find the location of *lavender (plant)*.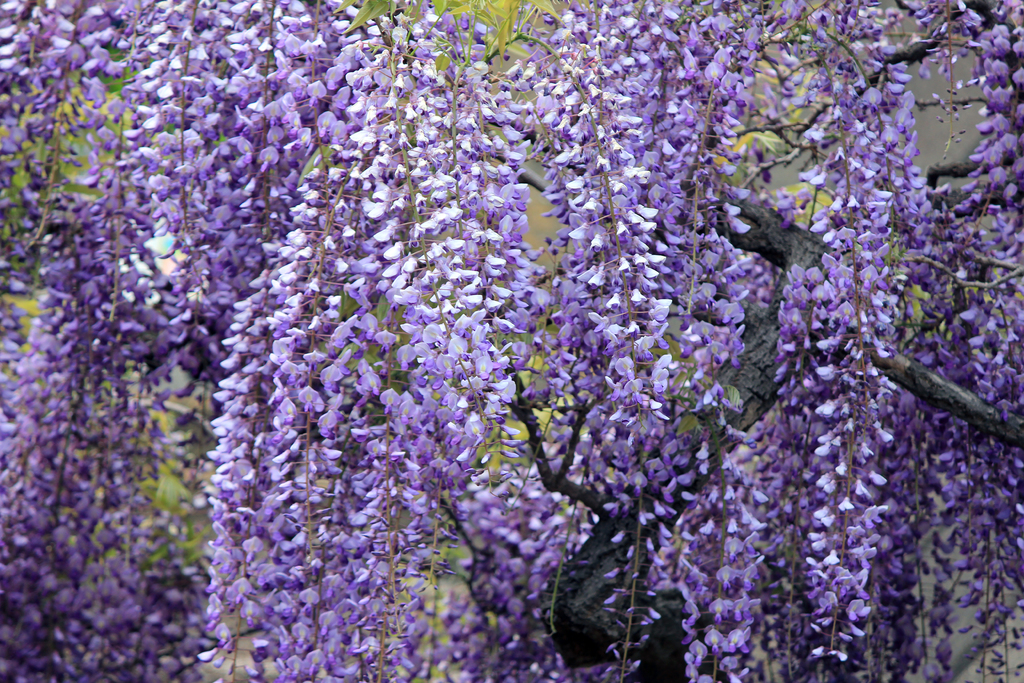
Location: {"x1": 174, "y1": 0, "x2": 272, "y2": 250}.
